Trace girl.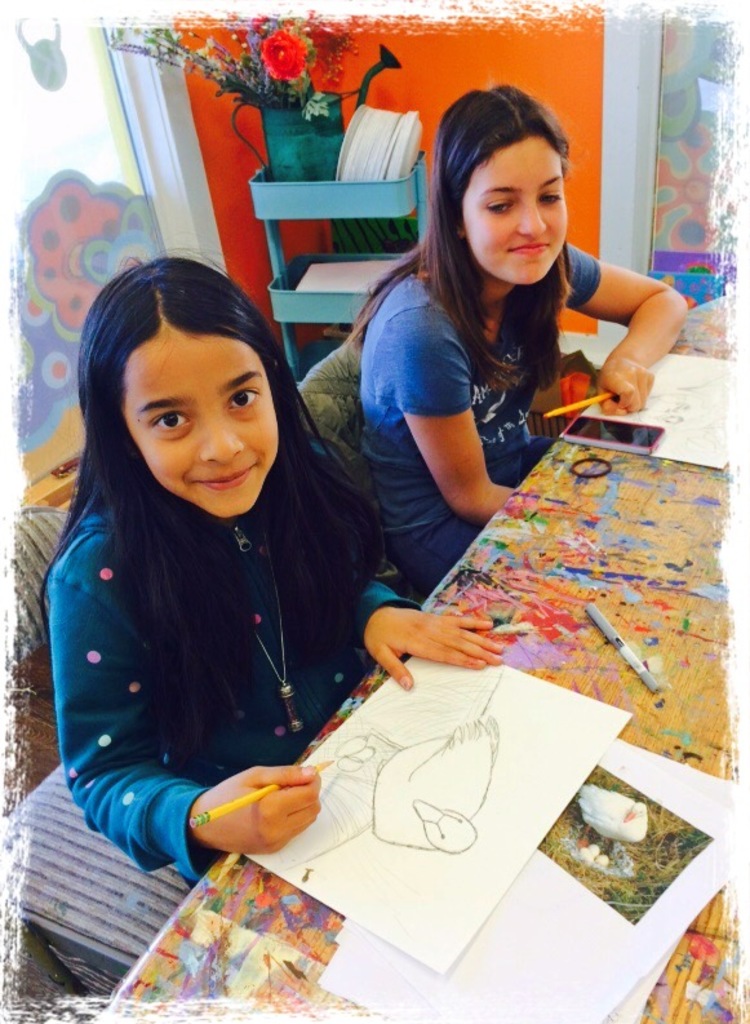
Traced to crop(338, 75, 688, 576).
